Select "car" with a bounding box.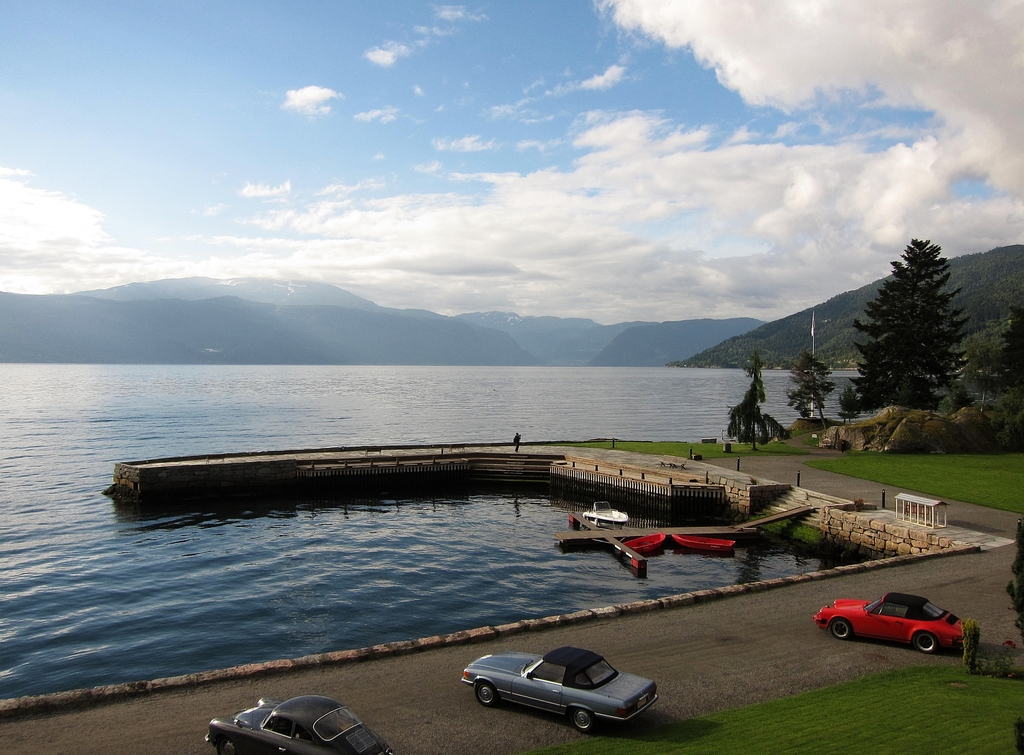
[x1=203, y1=680, x2=396, y2=754].
